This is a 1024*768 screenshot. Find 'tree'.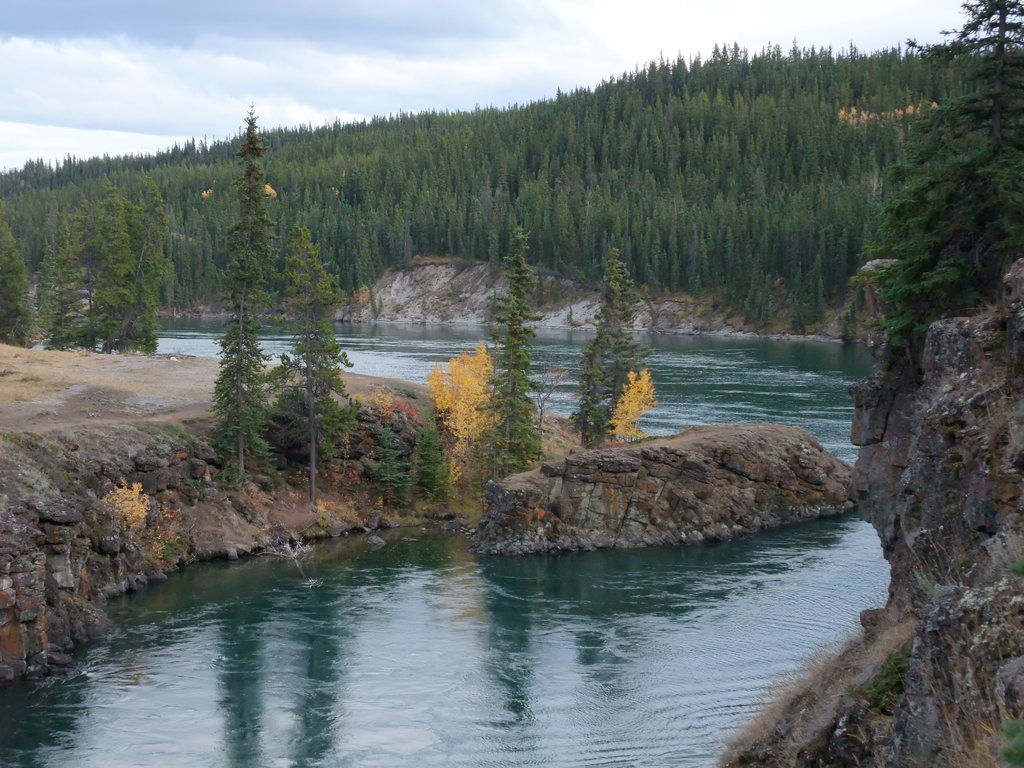
Bounding box: box=[572, 253, 659, 448].
